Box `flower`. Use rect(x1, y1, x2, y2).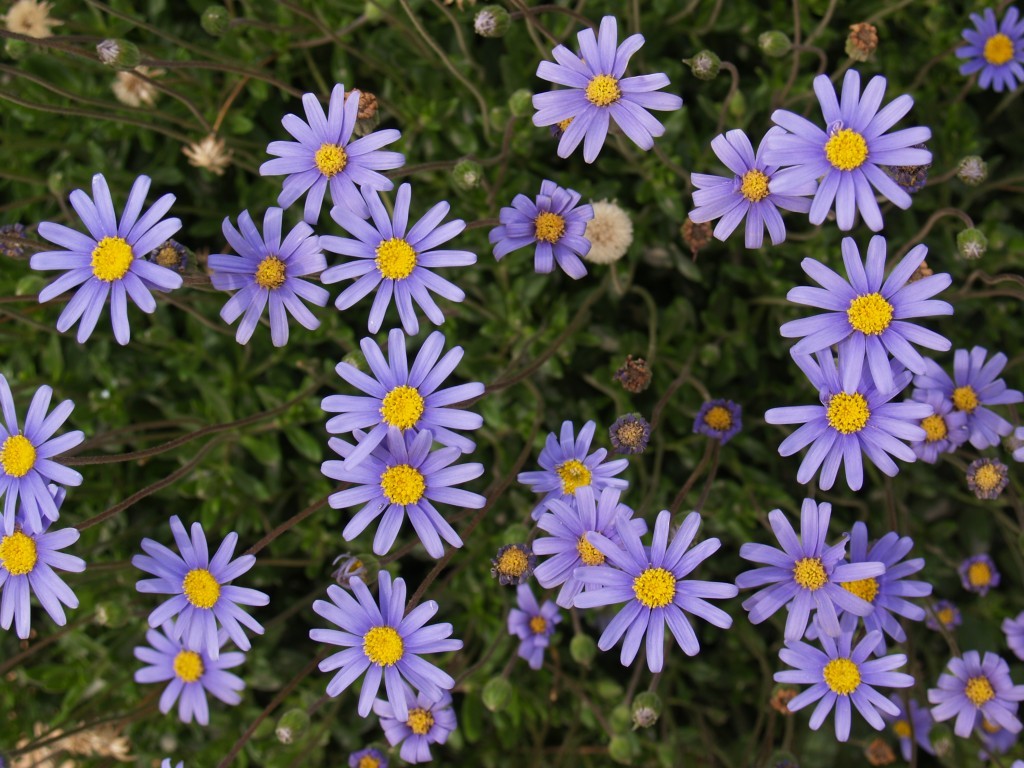
rect(313, 567, 469, 729).
